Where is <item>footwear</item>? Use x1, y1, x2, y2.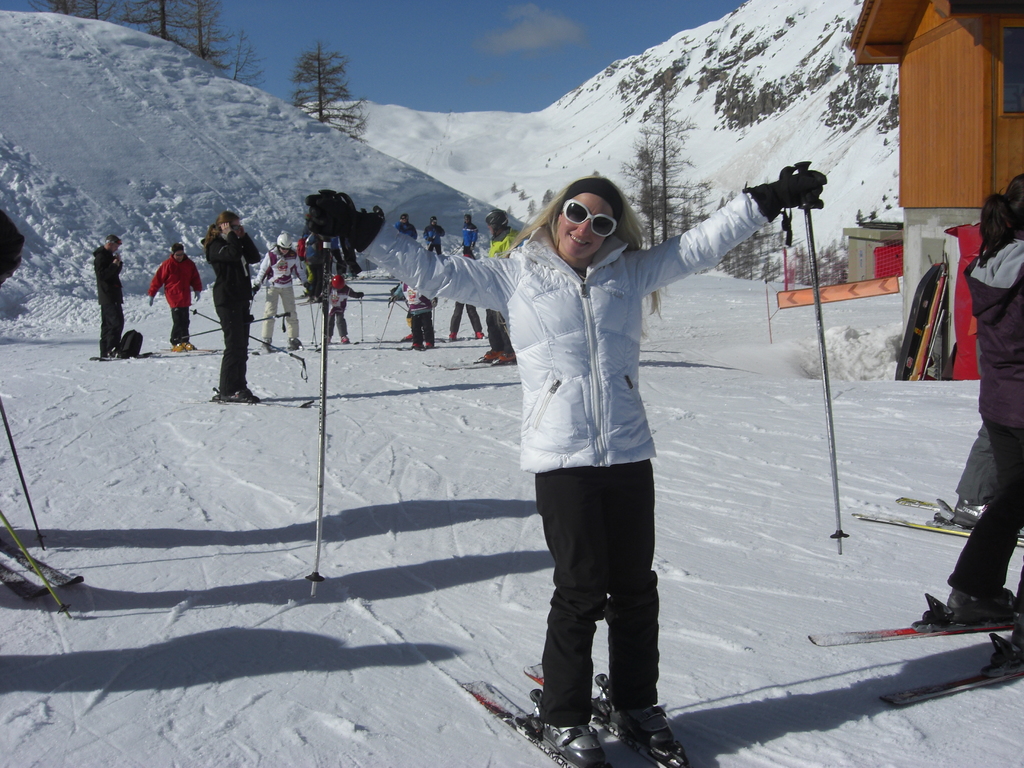
259, 337, 272, 349.
